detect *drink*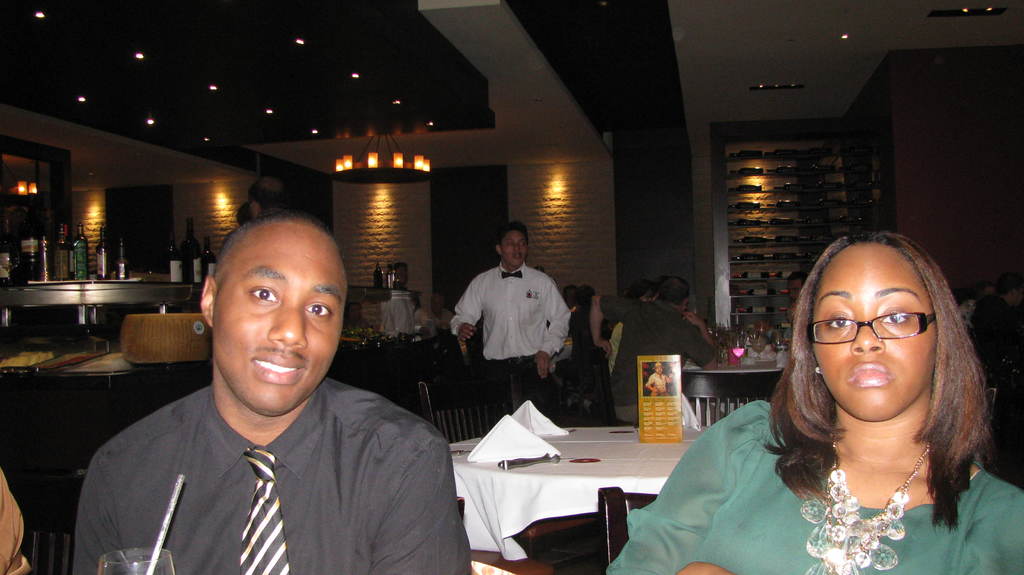
[200, 235, 218, 286]
